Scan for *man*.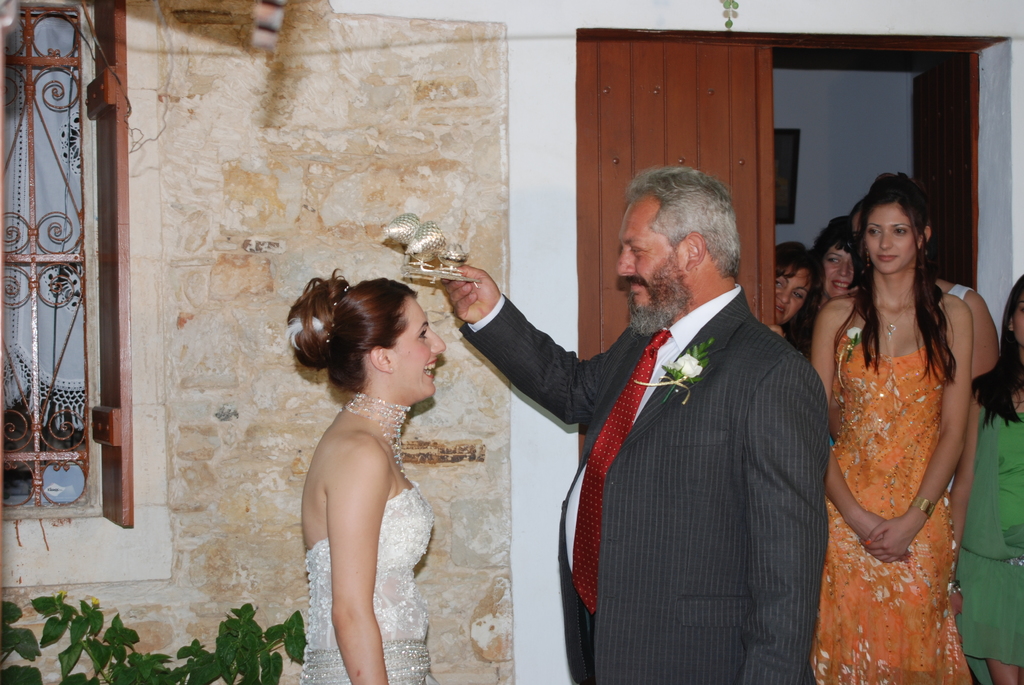
Scan result: x1=394, y1=125, x2=844, y2=670.
